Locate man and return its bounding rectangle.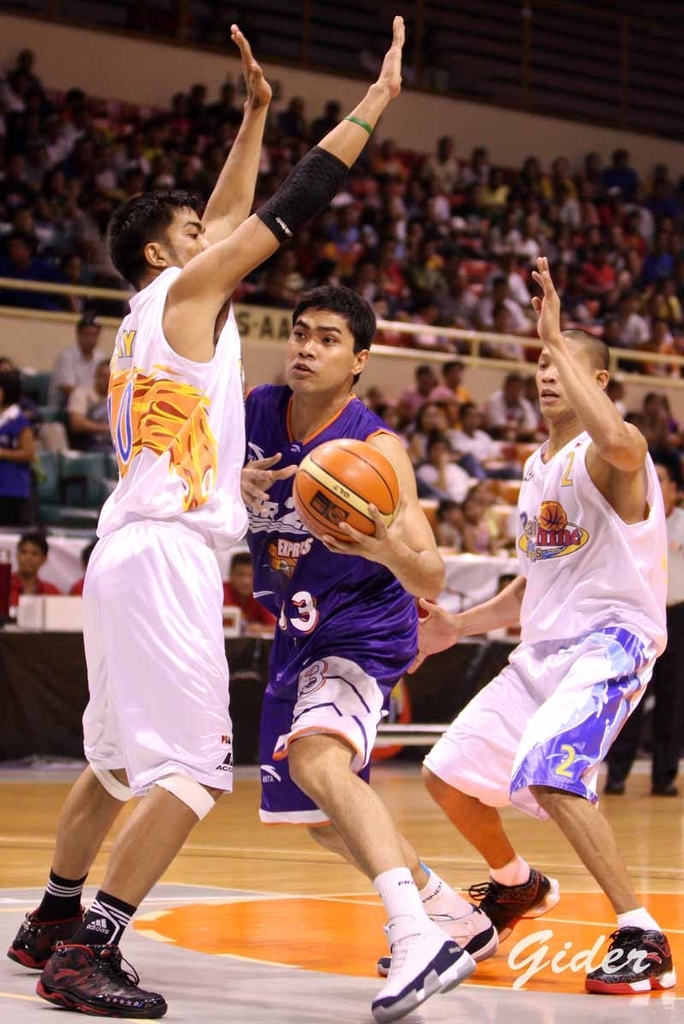
[x1=50, y1=314, x2=105, y2=397].
